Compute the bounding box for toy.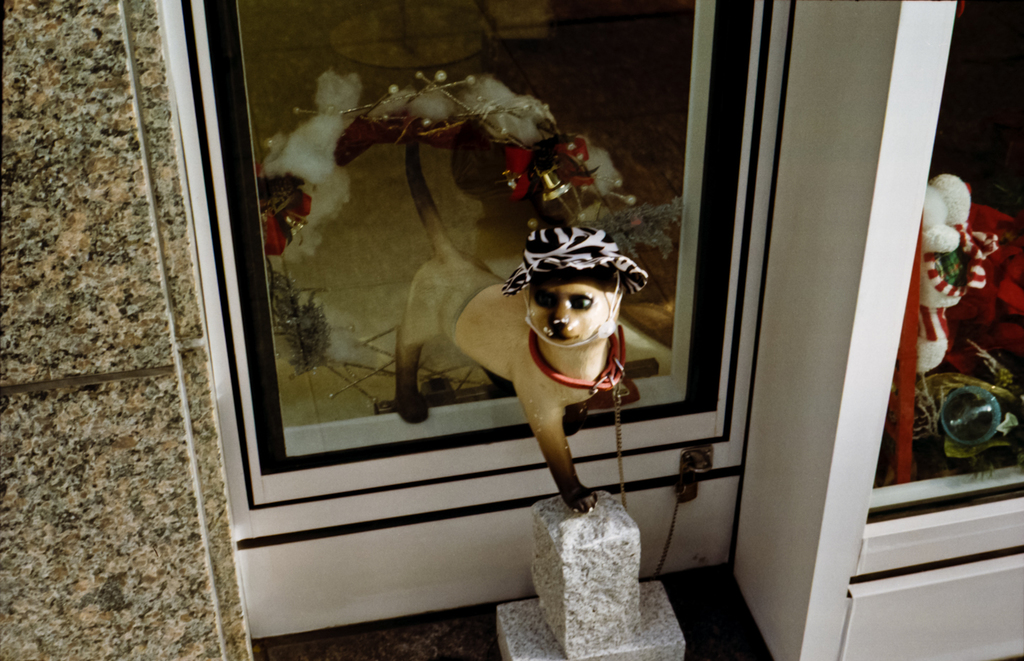
select_region(439, 239, 657, 528).
